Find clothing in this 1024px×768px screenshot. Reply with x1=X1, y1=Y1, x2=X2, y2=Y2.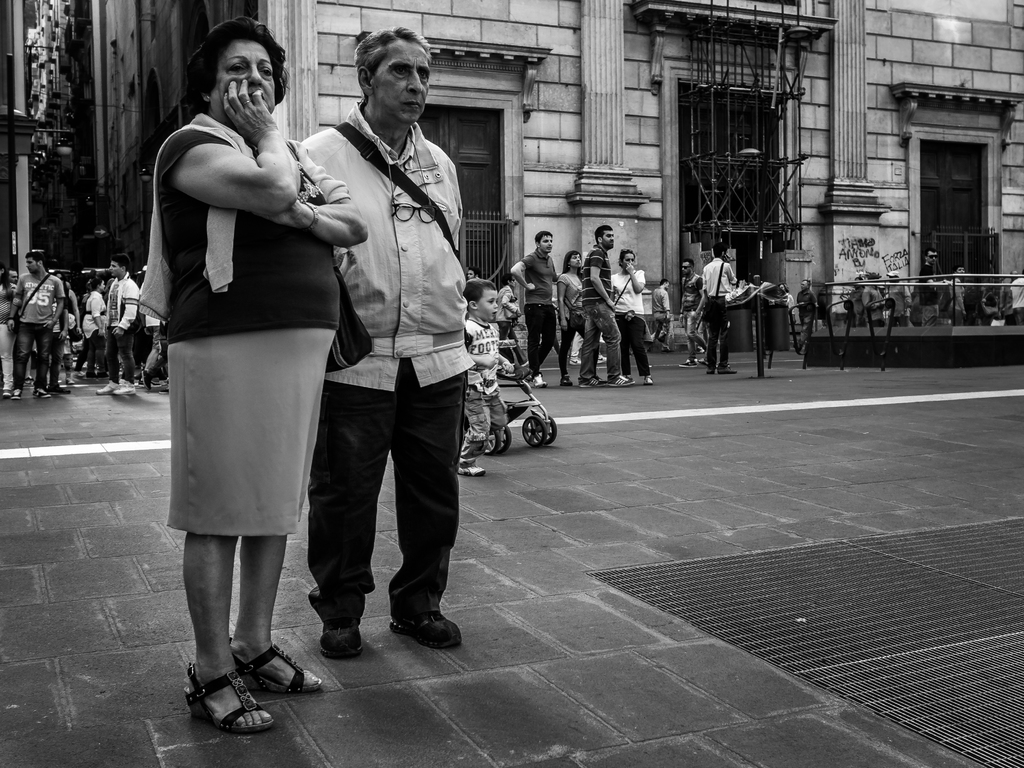
x1=582, y1=252, x2=622, y2=373.
